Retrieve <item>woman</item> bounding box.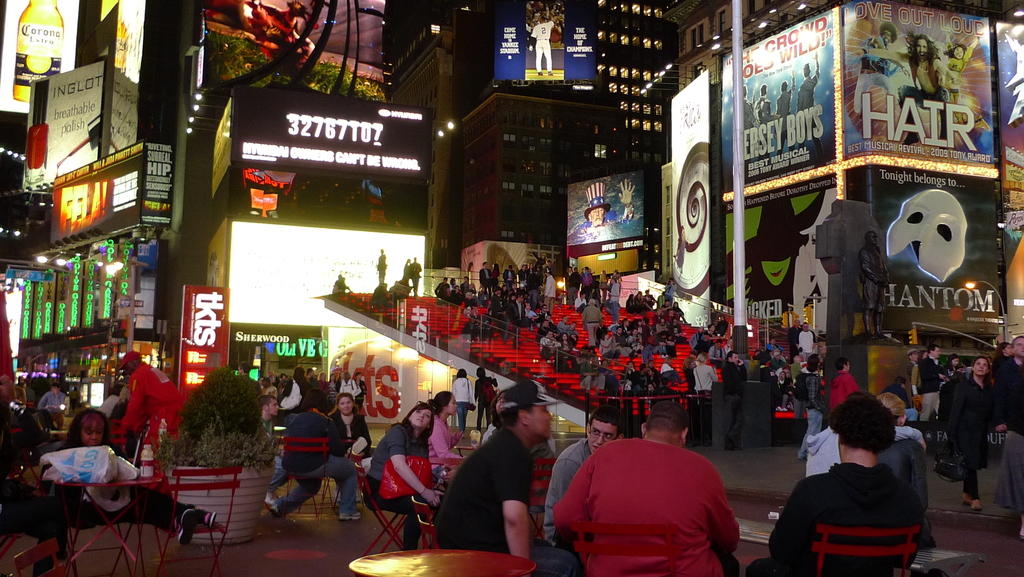
Bounding box: box=[454, 368, 474, 437].
